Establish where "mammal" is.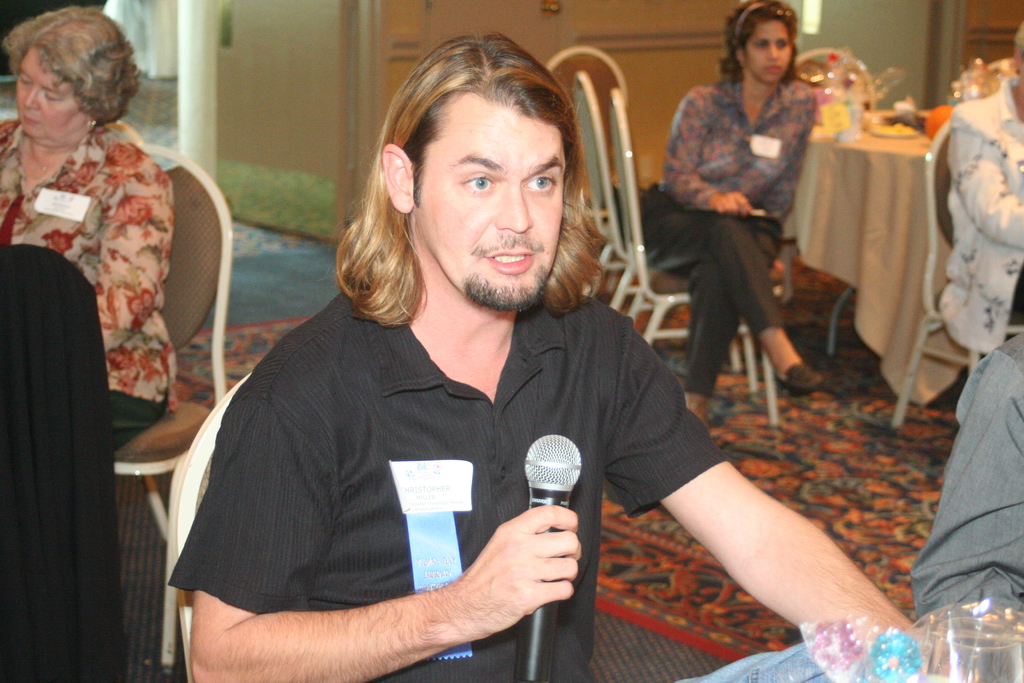
Established at 163 31 920 682.
